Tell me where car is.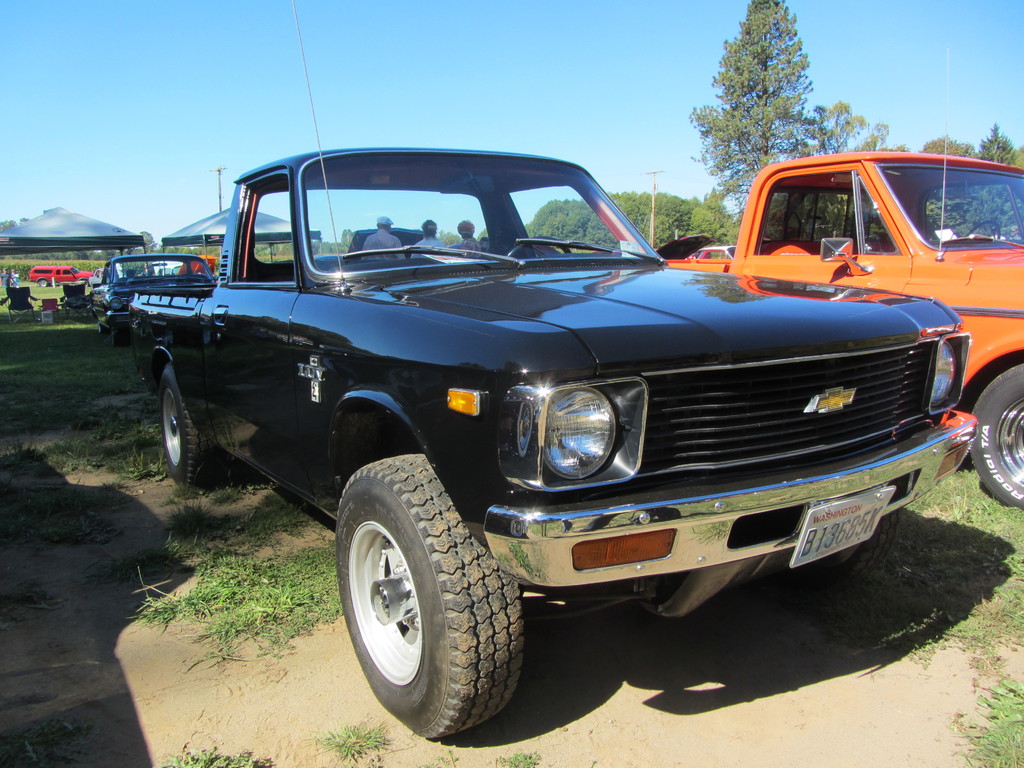
car is at select_region(90, 252, 219, 336).
